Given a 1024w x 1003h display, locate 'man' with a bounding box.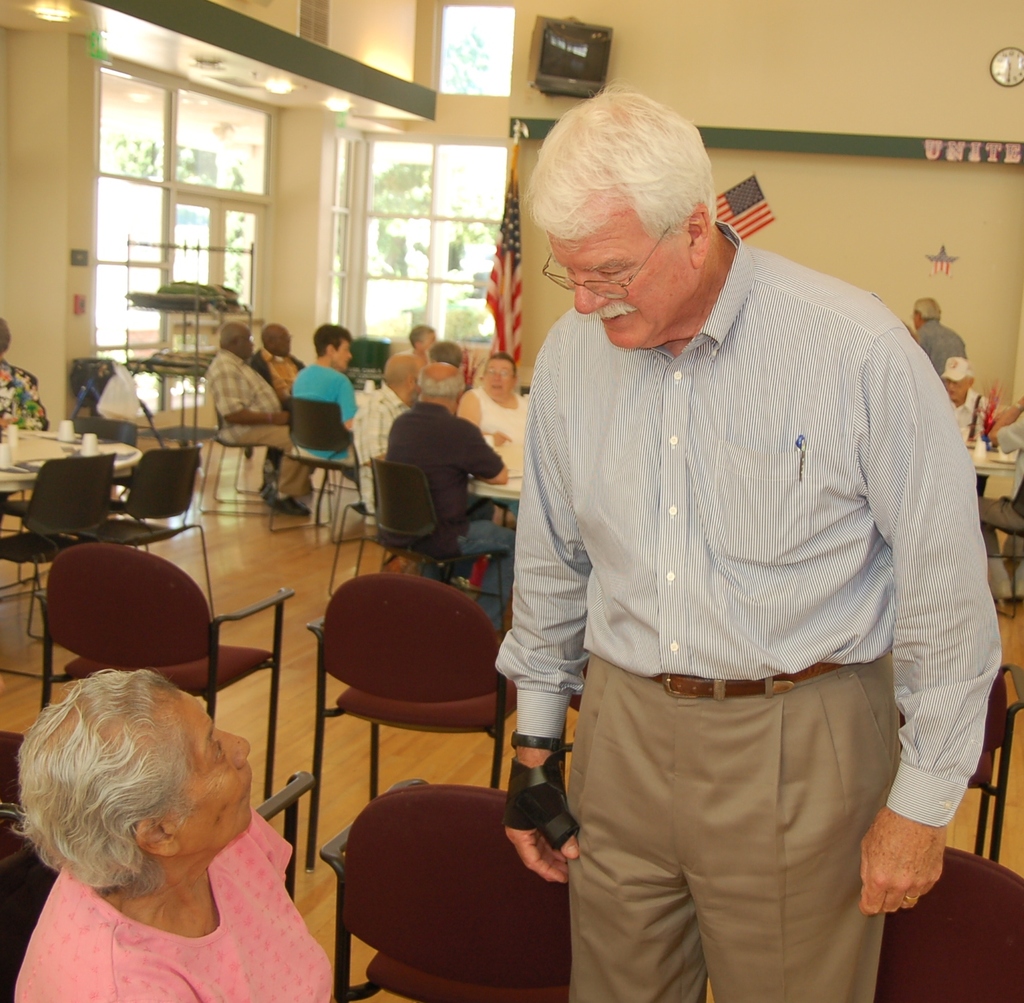
Located: Rect(913, 294, 966, 371).
